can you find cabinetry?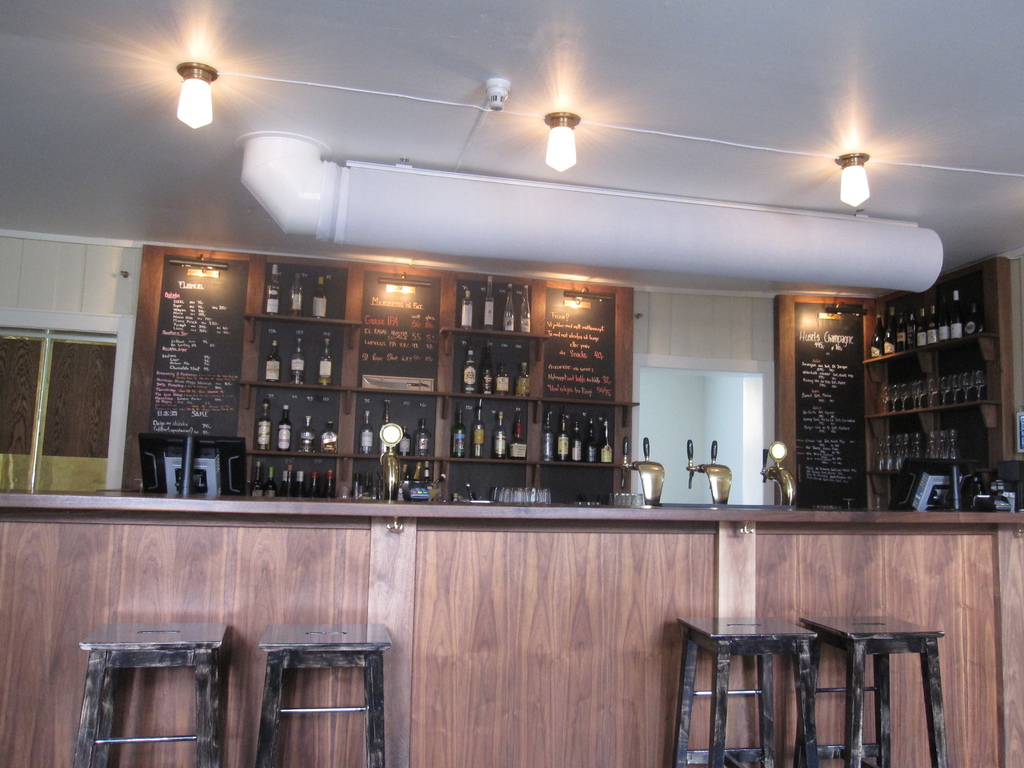
Yes, bounding box: [5, 497, 1023, 762].
